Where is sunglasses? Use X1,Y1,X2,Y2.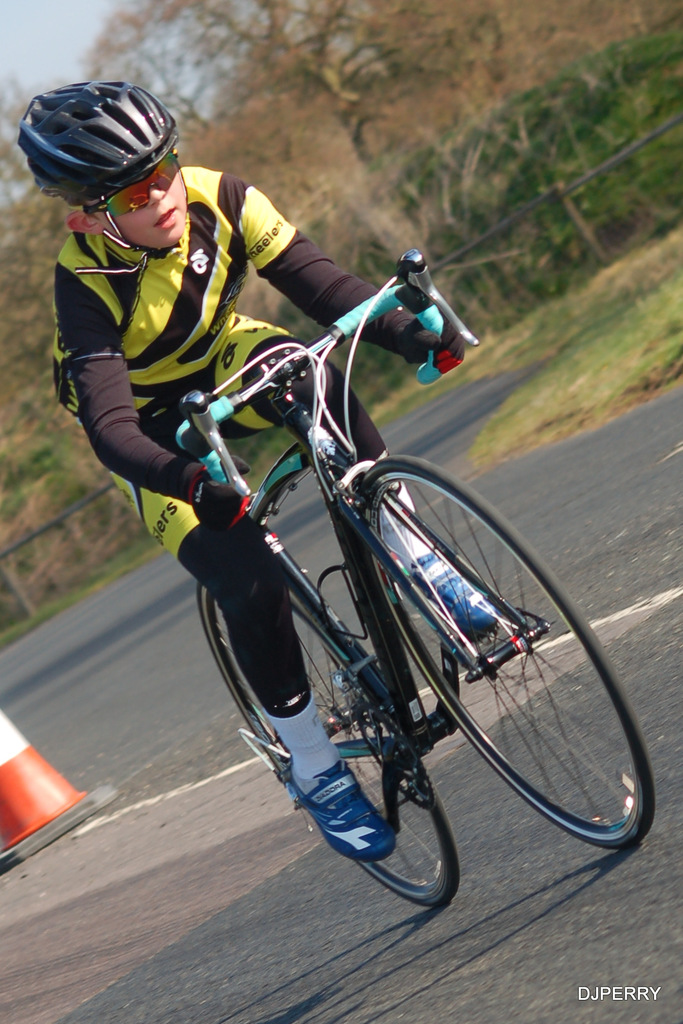
87,149,183,219.
